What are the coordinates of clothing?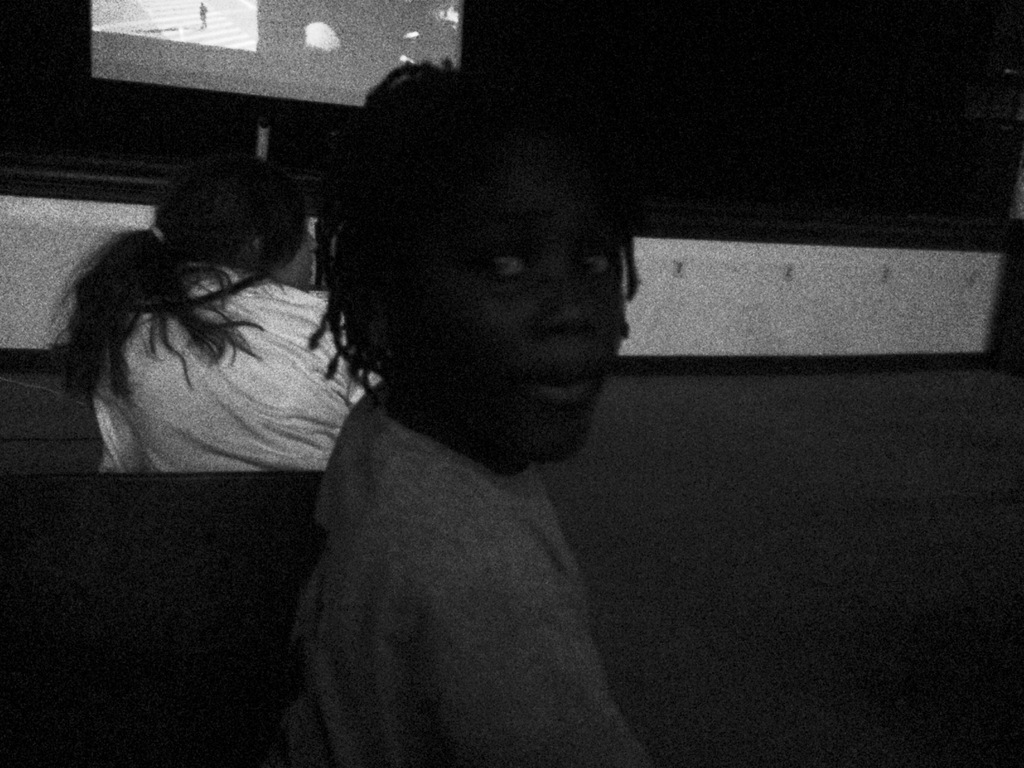
[x1=84, y1=259, x2=377, y2=478].
